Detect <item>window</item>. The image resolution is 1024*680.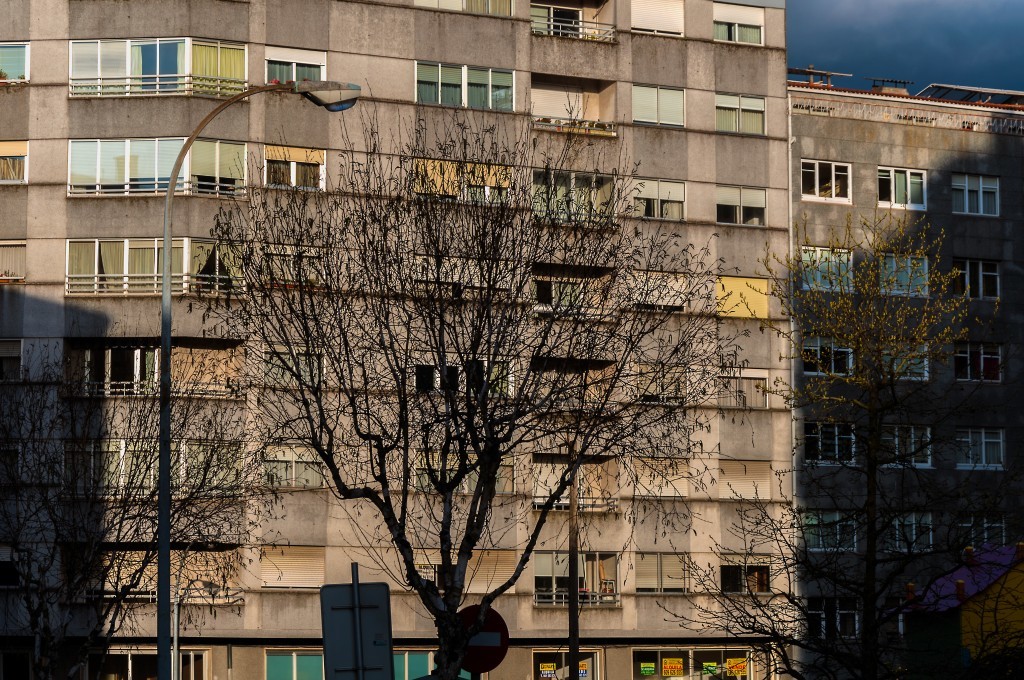
{"x1": 963, "y1": 505, "x2": 1006, "y2": 549}.
